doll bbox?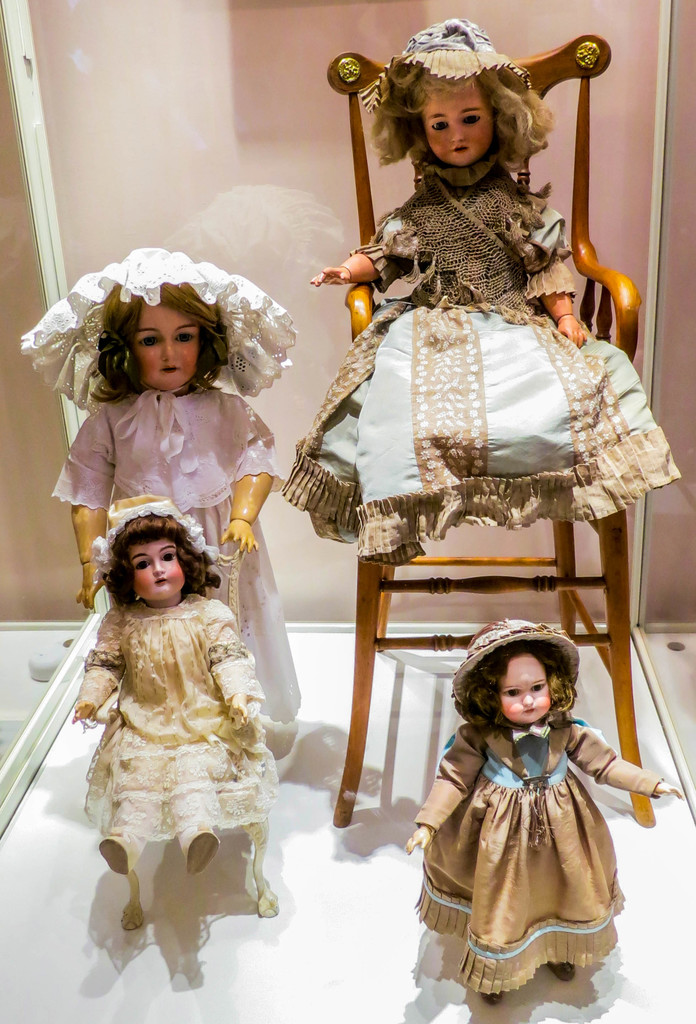
[393, 610, 692, 1011]
